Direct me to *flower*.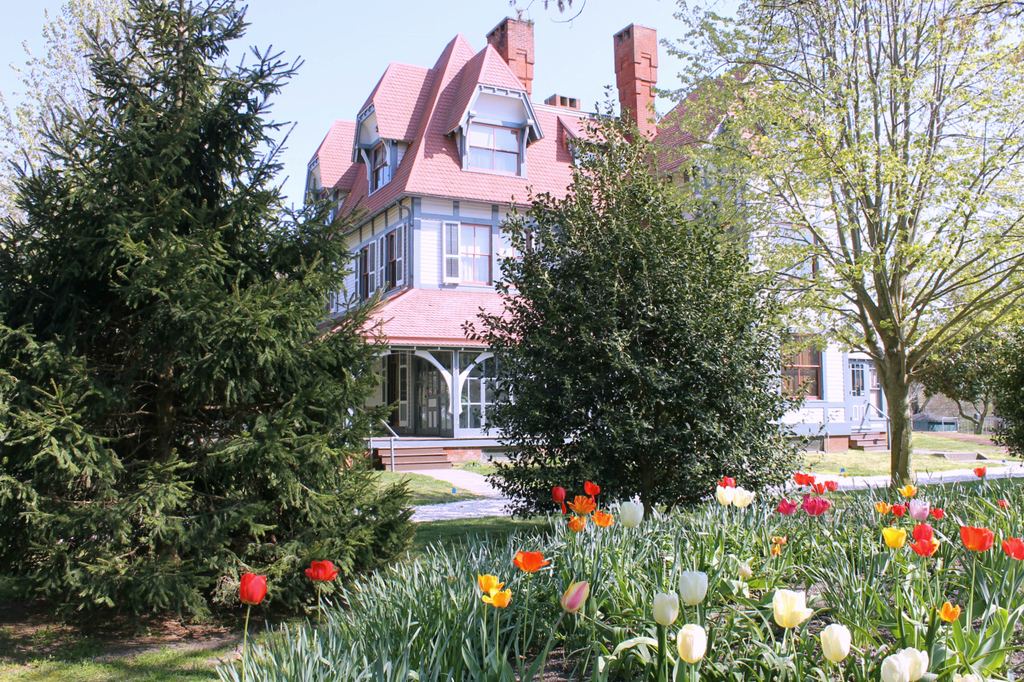
Direction: {"x1": 866, "y1": 503, "x2": 890, "y2": 514}.
